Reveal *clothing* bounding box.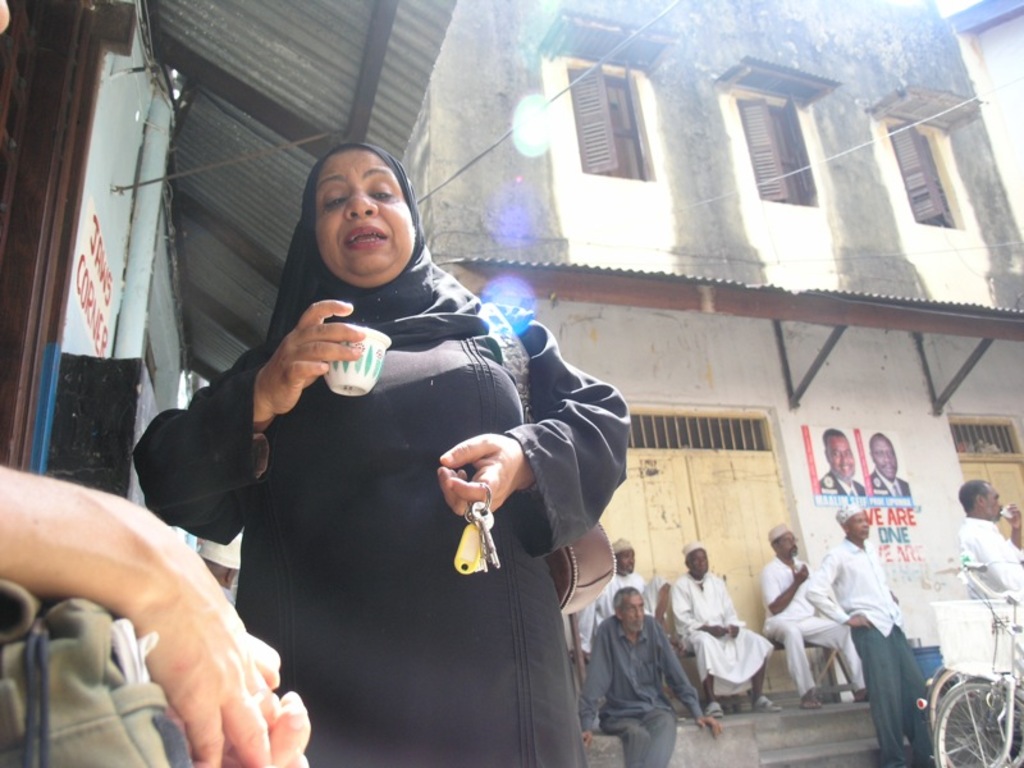
Revealed: [581, 604, 703, 767].
